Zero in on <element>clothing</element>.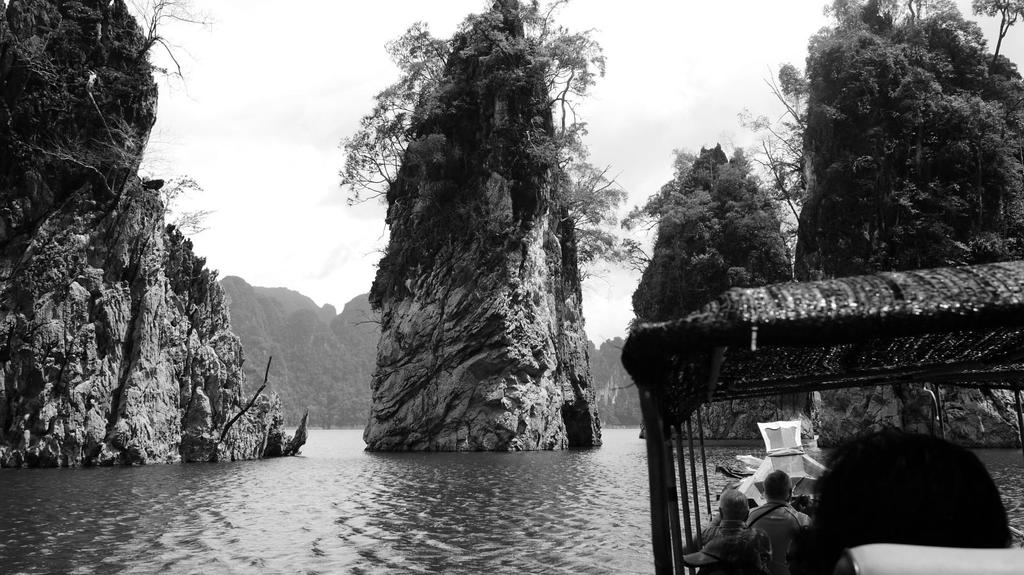
Zeroed in: box=[688, 521, 774, 566].
